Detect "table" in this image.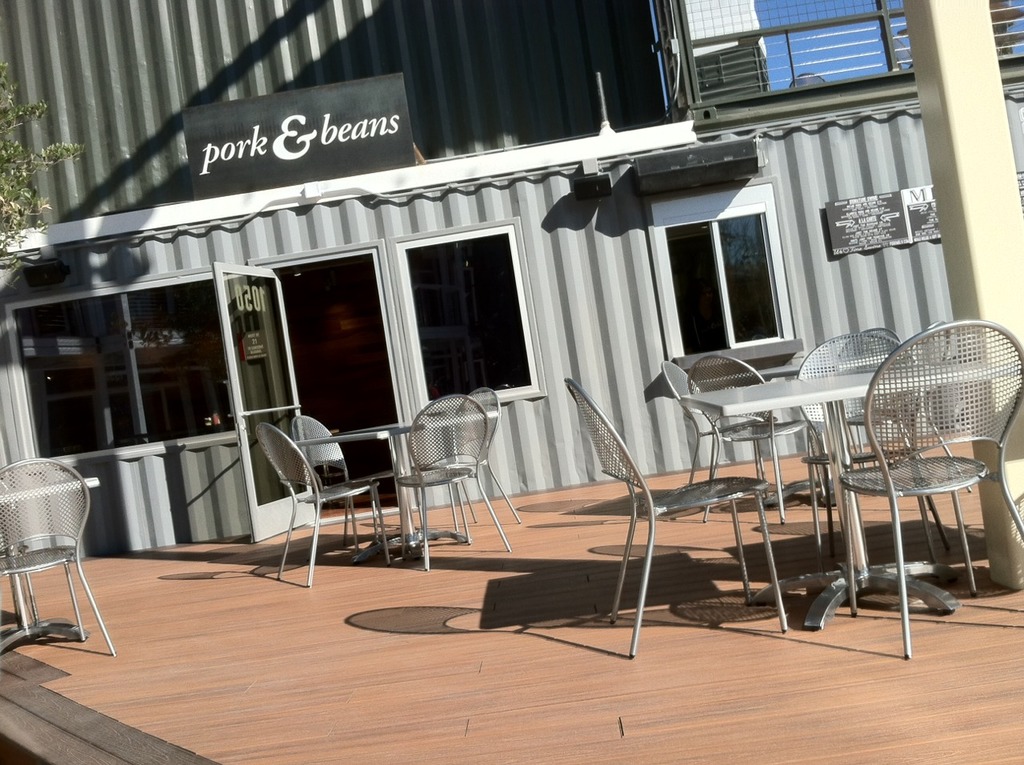
Detection: 293,416,497,566.
